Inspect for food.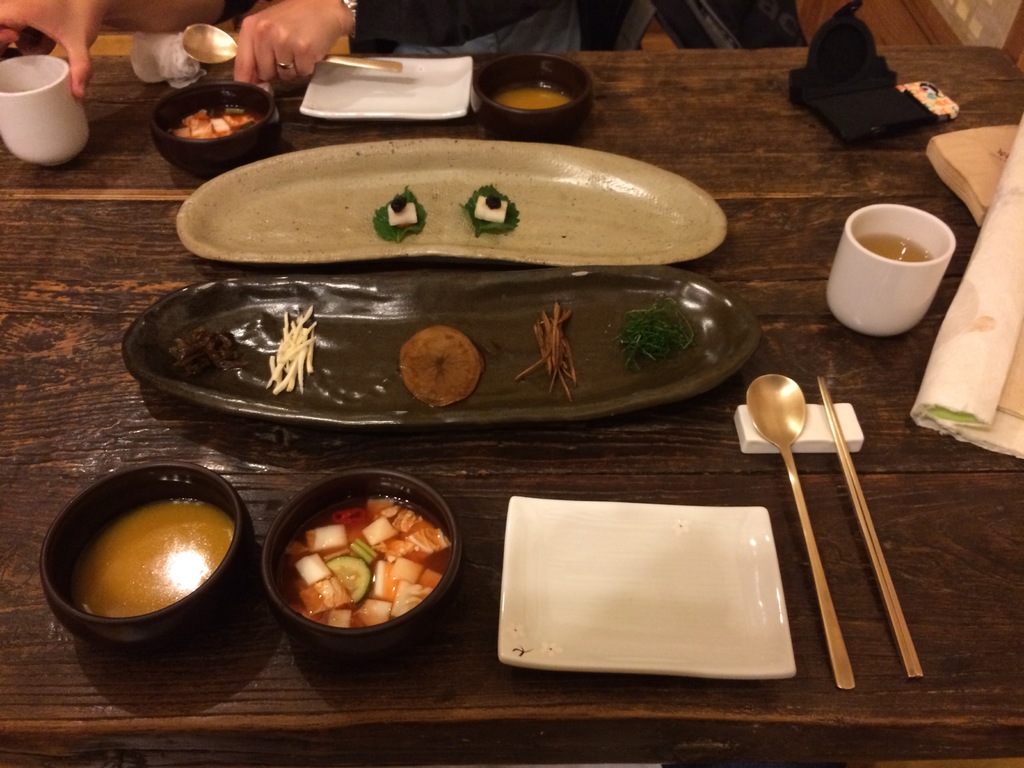
Inspection: <bbox>67, 499, 234, 616</bbox>.
